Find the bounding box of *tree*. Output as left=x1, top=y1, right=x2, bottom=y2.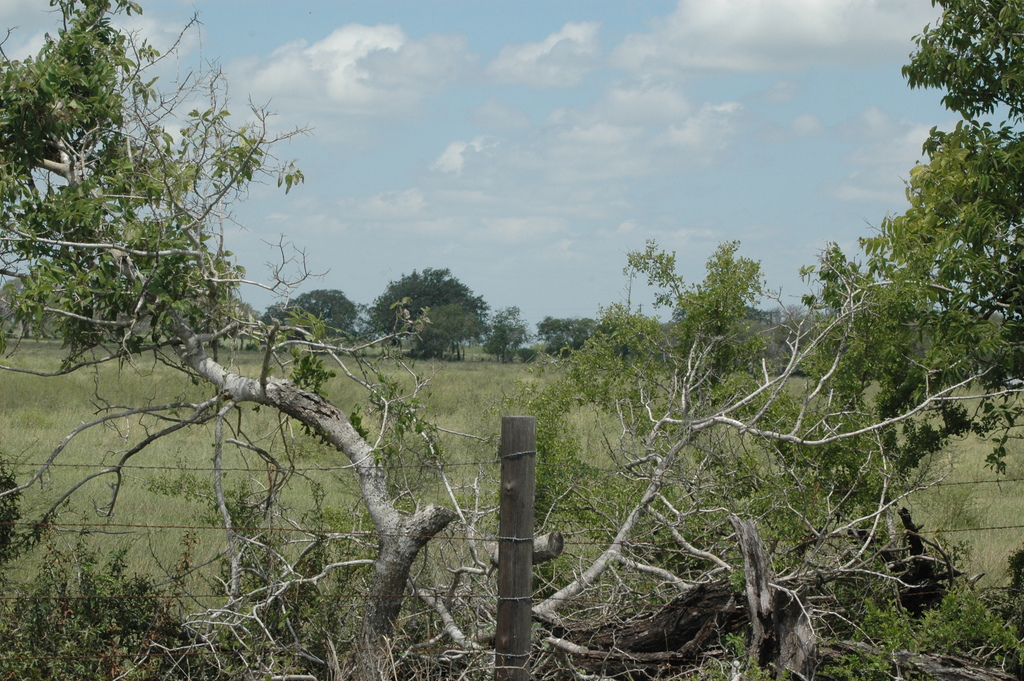
left=0, top=0, right=1023, bottom=680.
